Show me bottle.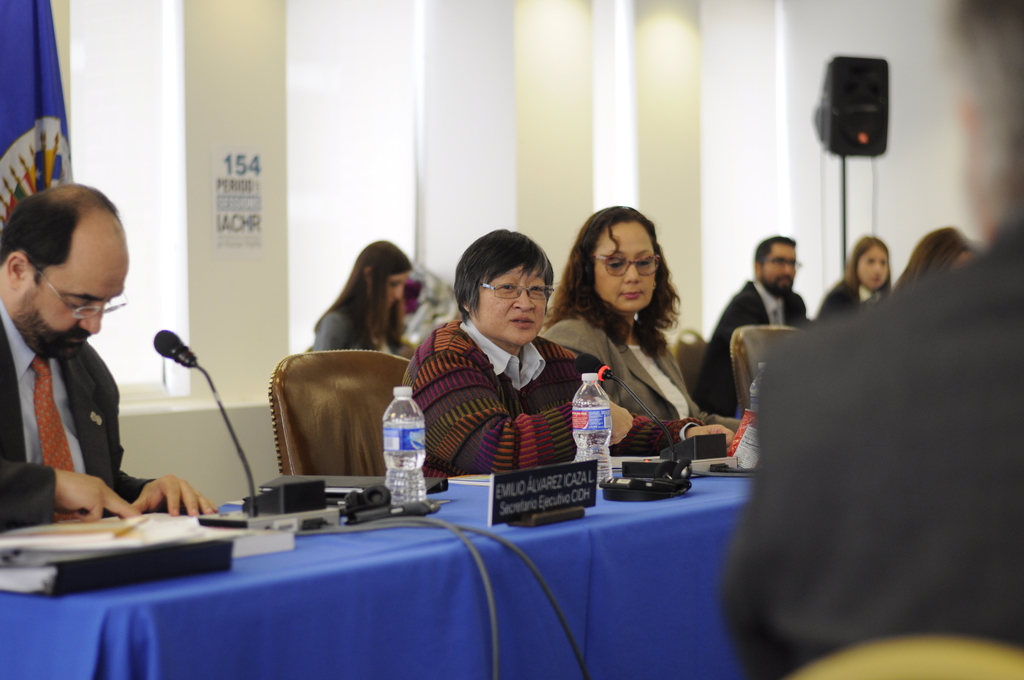
bottle is here: [376, 387, 428, 512].
